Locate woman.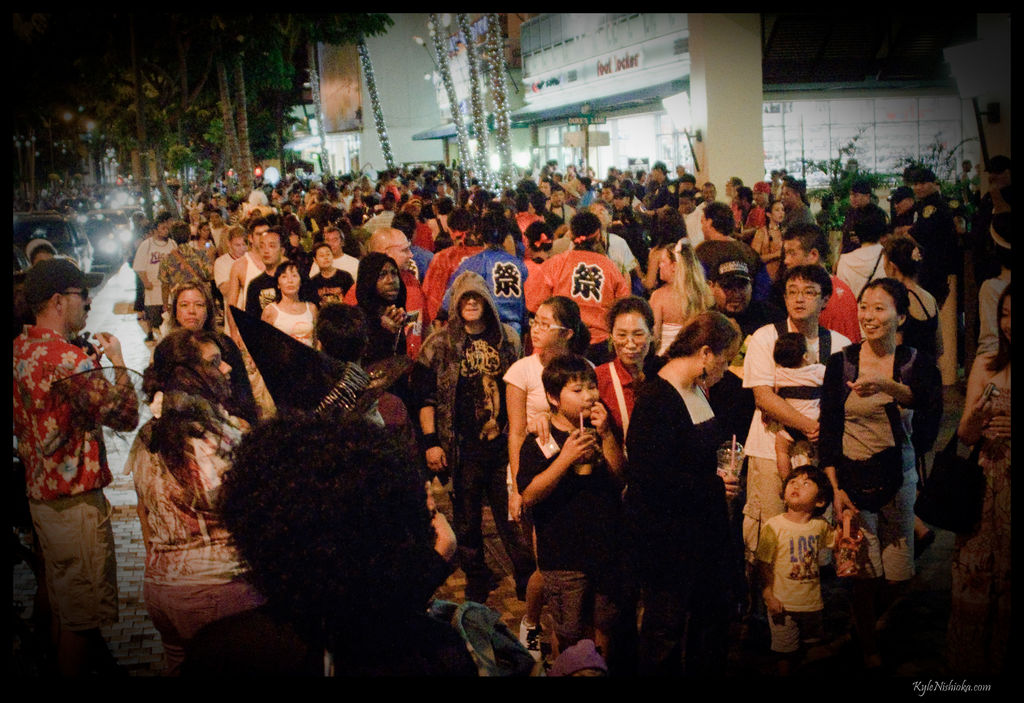
Bounding box: locate(650, 236, 712, 344).
